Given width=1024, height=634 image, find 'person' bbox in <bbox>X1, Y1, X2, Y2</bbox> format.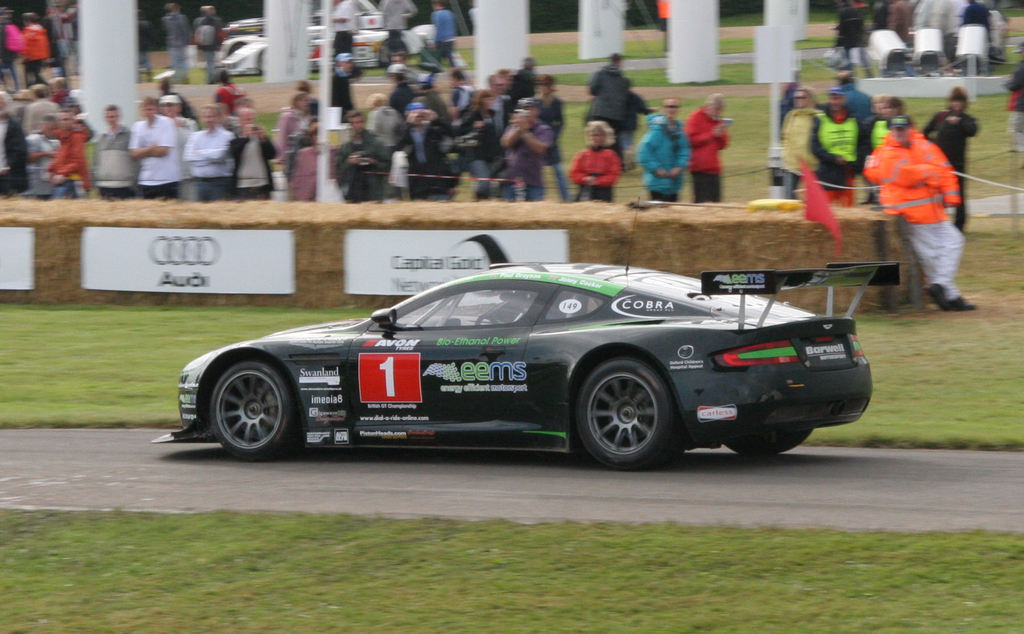
<bbox>874, 0, 886, 30</bbox>.
